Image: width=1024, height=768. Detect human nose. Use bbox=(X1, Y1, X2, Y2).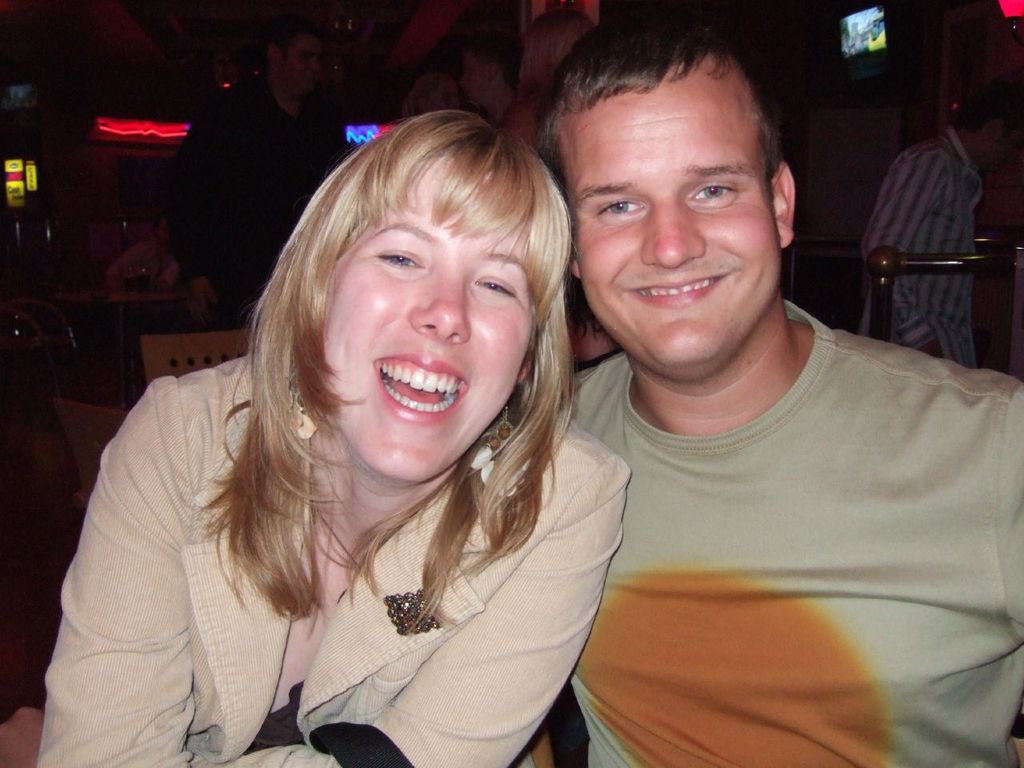
bbox=(409, 263, 471, 345).
